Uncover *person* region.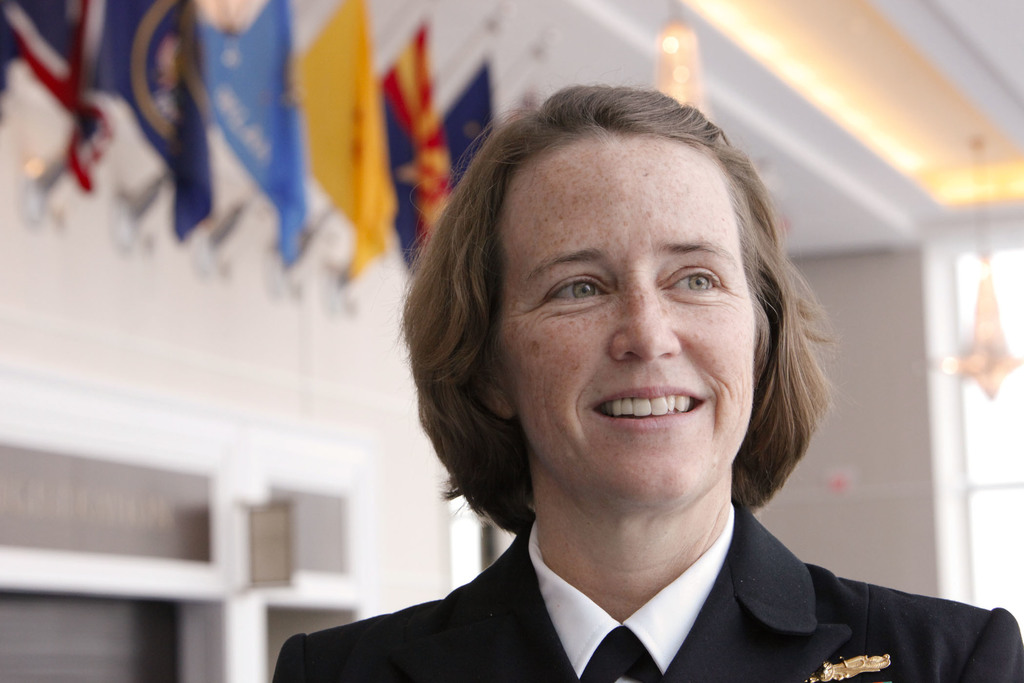
Uncovered: [274,85,1023,682].
